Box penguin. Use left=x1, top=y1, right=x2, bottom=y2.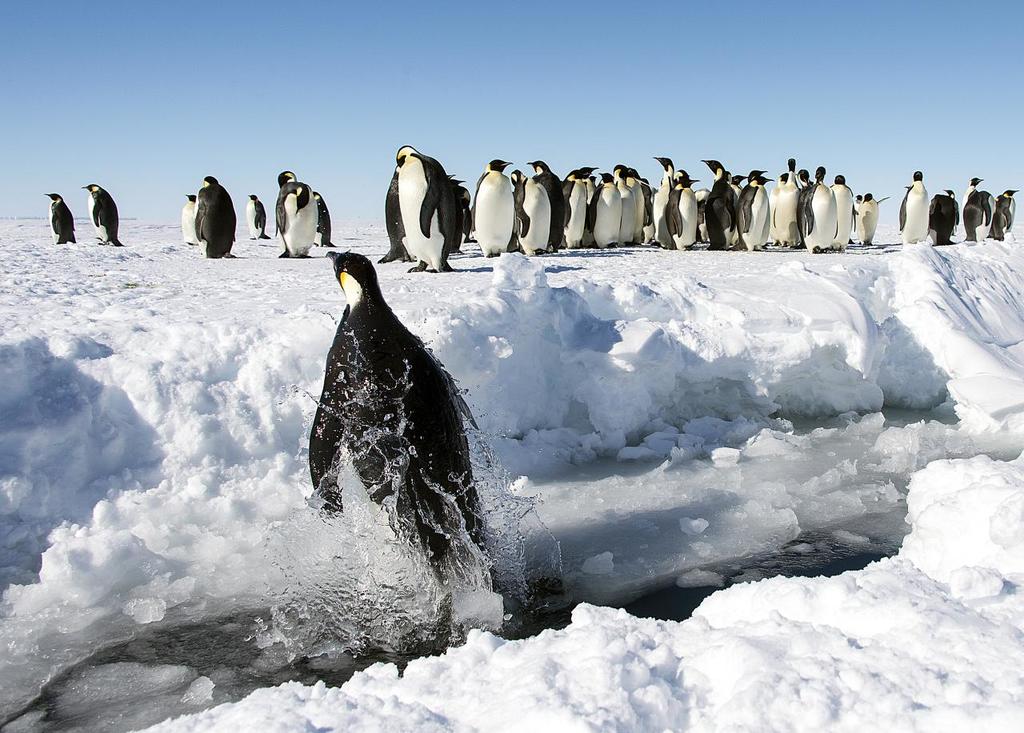
left=997, top=186, right=1012, bottom=248.
